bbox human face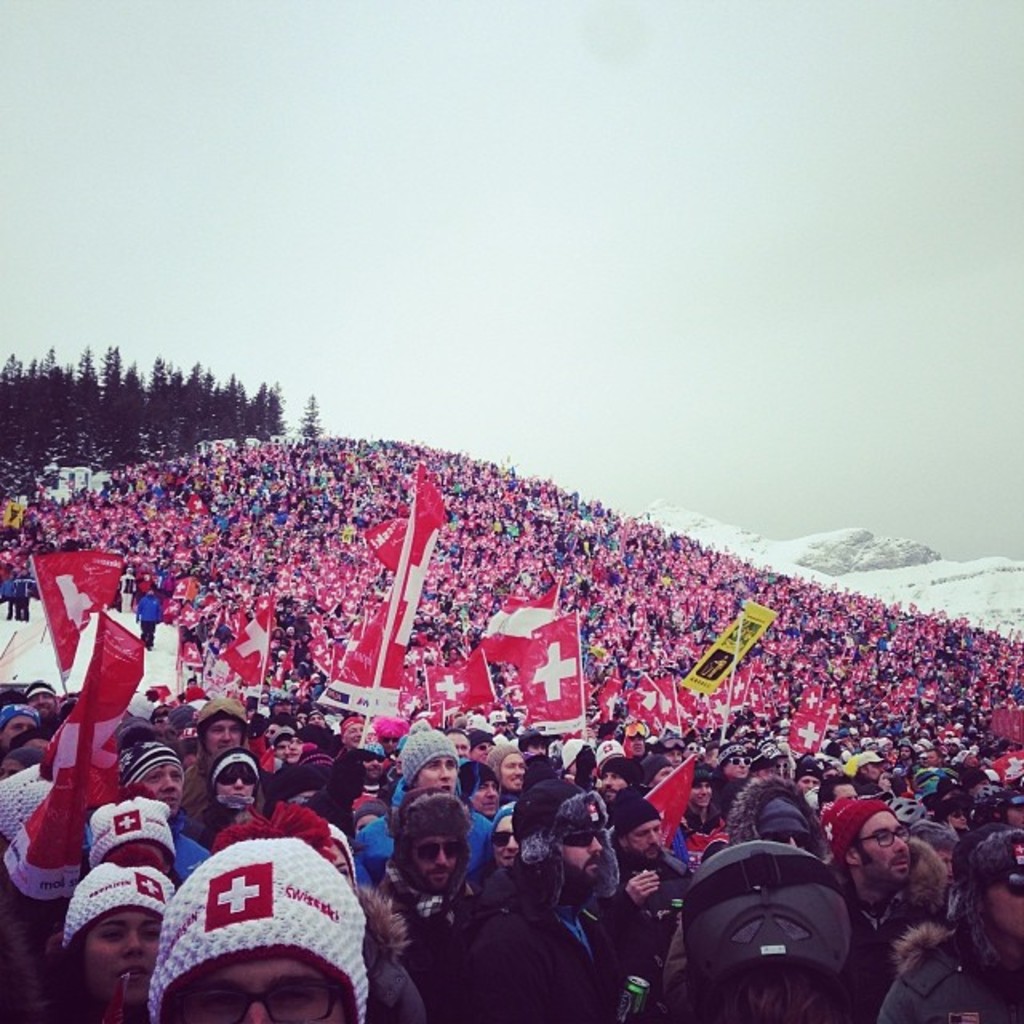
box=[358, 752, 386, 786]
